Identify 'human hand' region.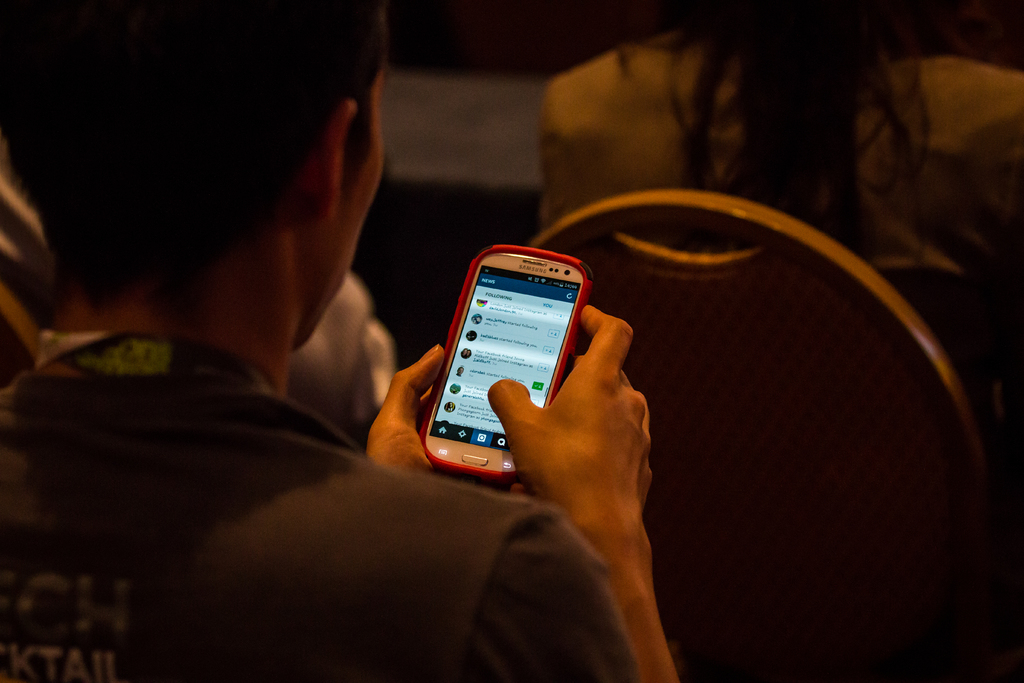
Region: Rect(363, 336, 443, 481).
